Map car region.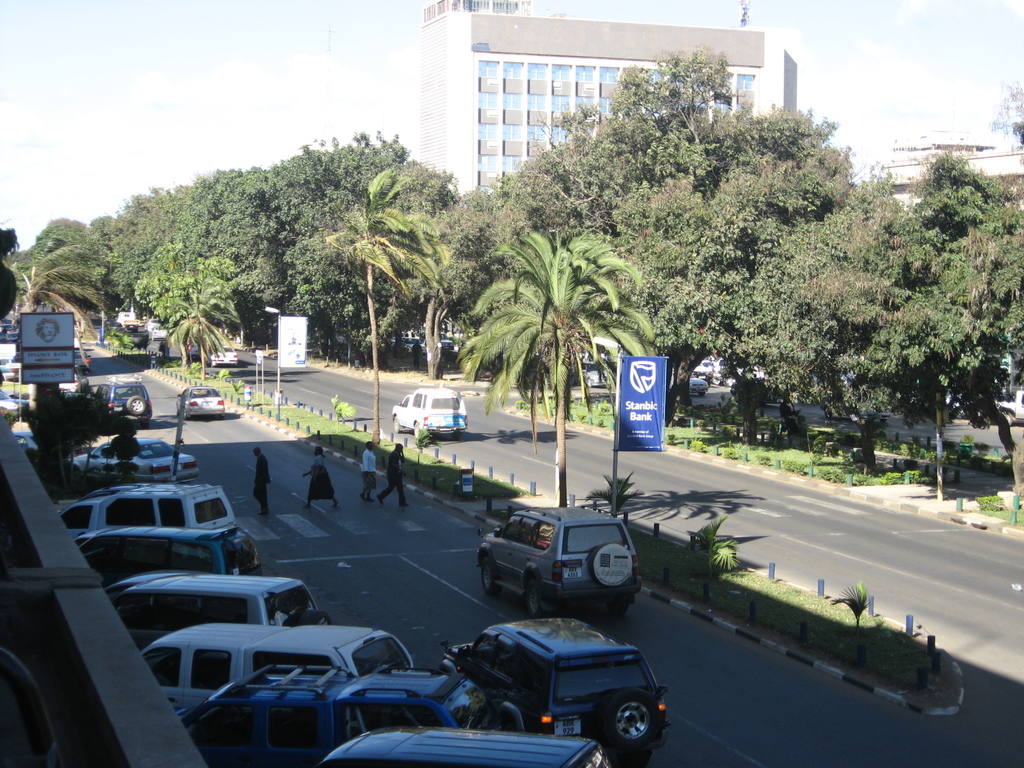
Mapped to [x1=106, y1=572, x2=338, y2=658].
